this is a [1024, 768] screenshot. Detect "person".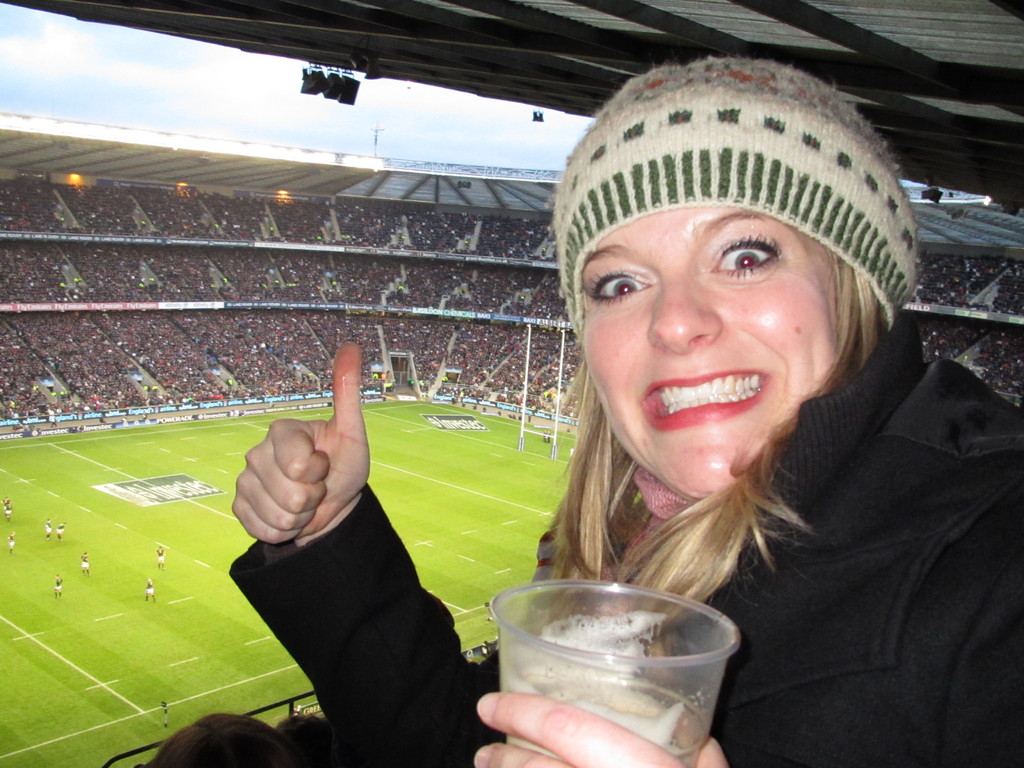
box(84, 549, 88, 572).
